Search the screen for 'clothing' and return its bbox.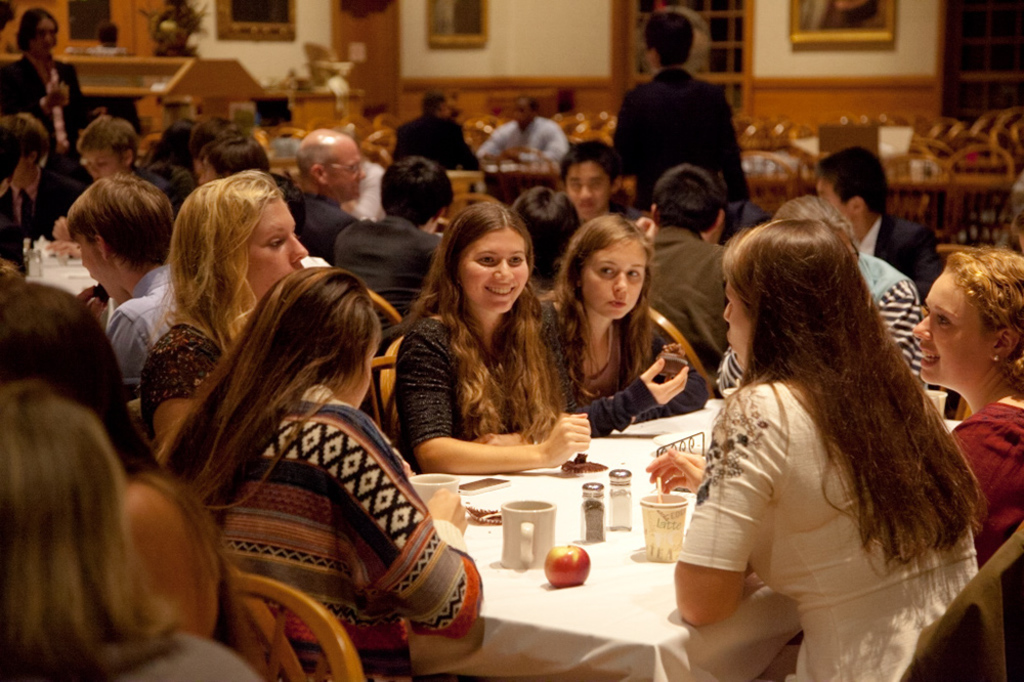
Found: select_region(289, 202, 344, 267).
